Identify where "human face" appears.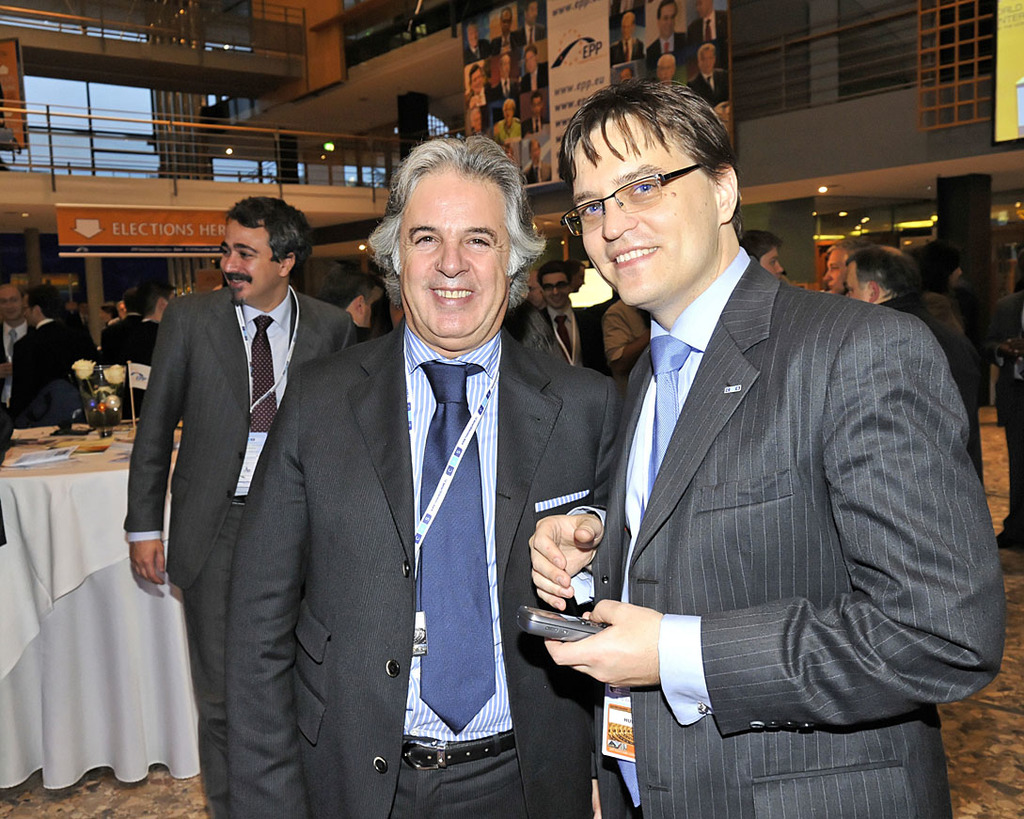
Appears at Rect(755, 245, 785, 281).
